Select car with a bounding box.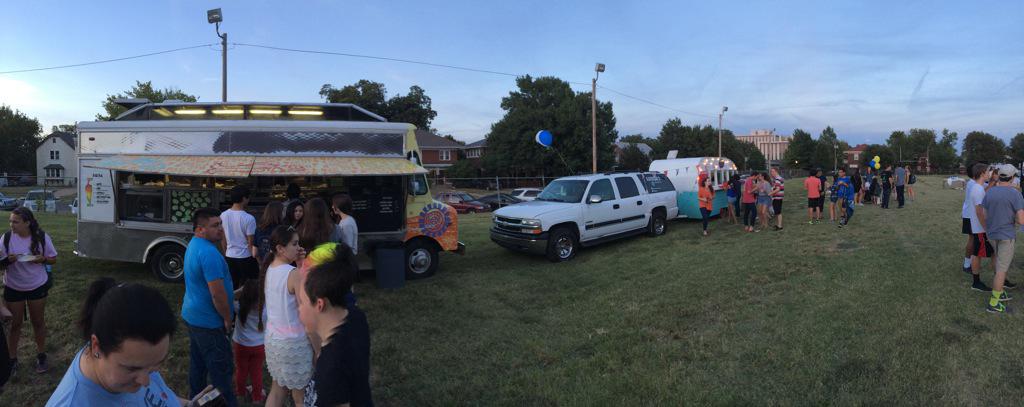
(476,192,520,214).
